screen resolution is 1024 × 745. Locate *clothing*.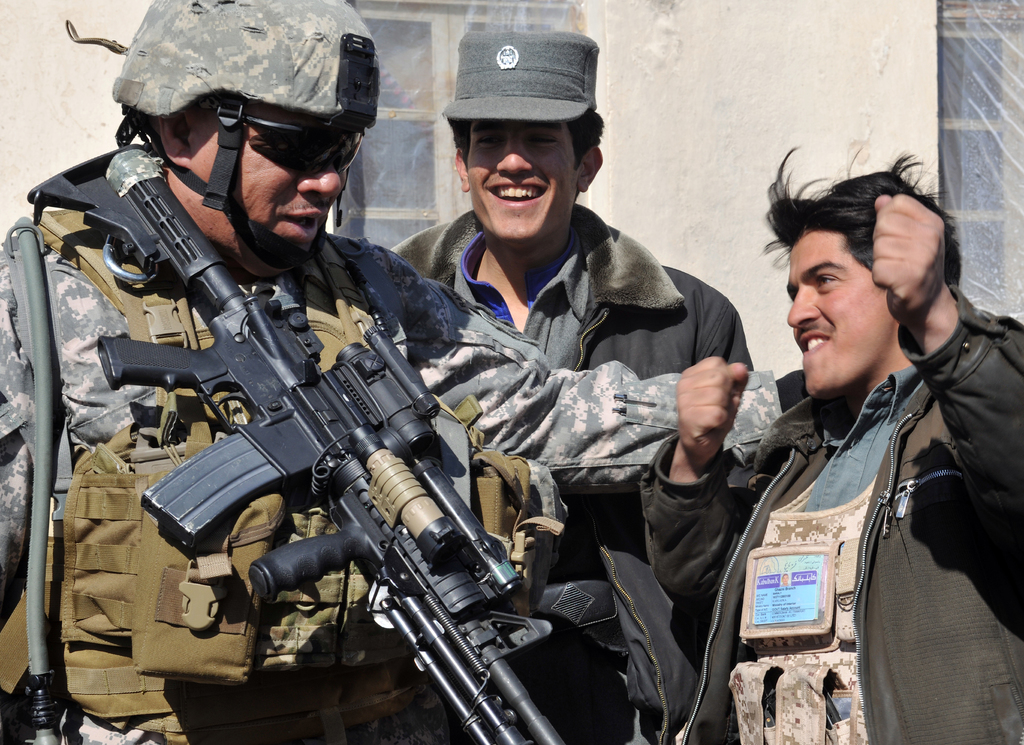
<bbox>637, 281, 1023, 744</bbox>.
